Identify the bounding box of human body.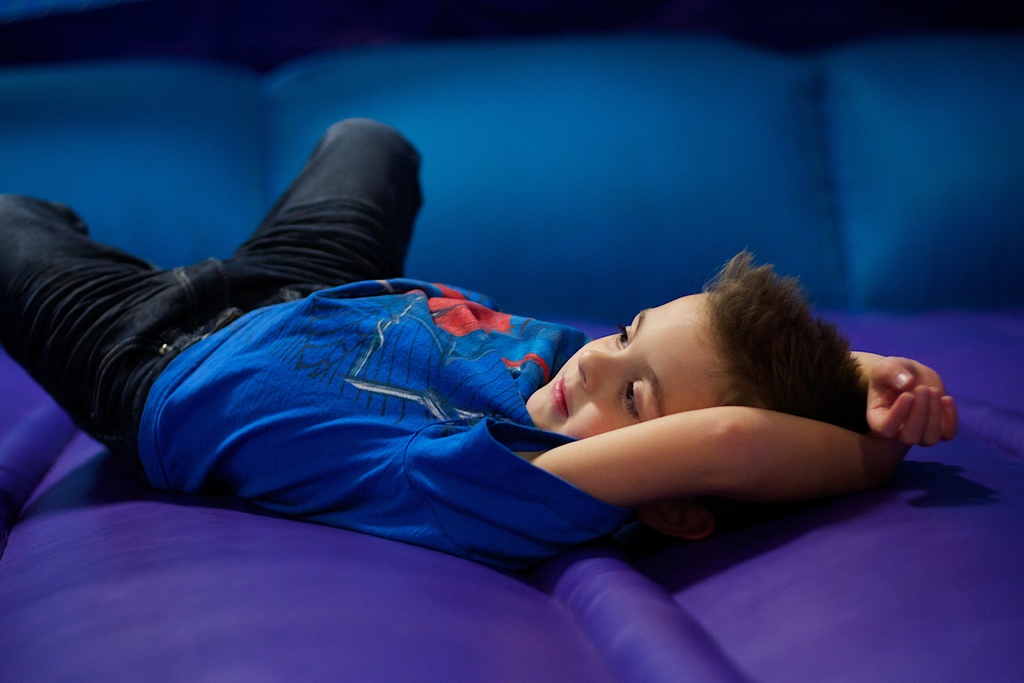
BBox(95, 186, 927, 611).
